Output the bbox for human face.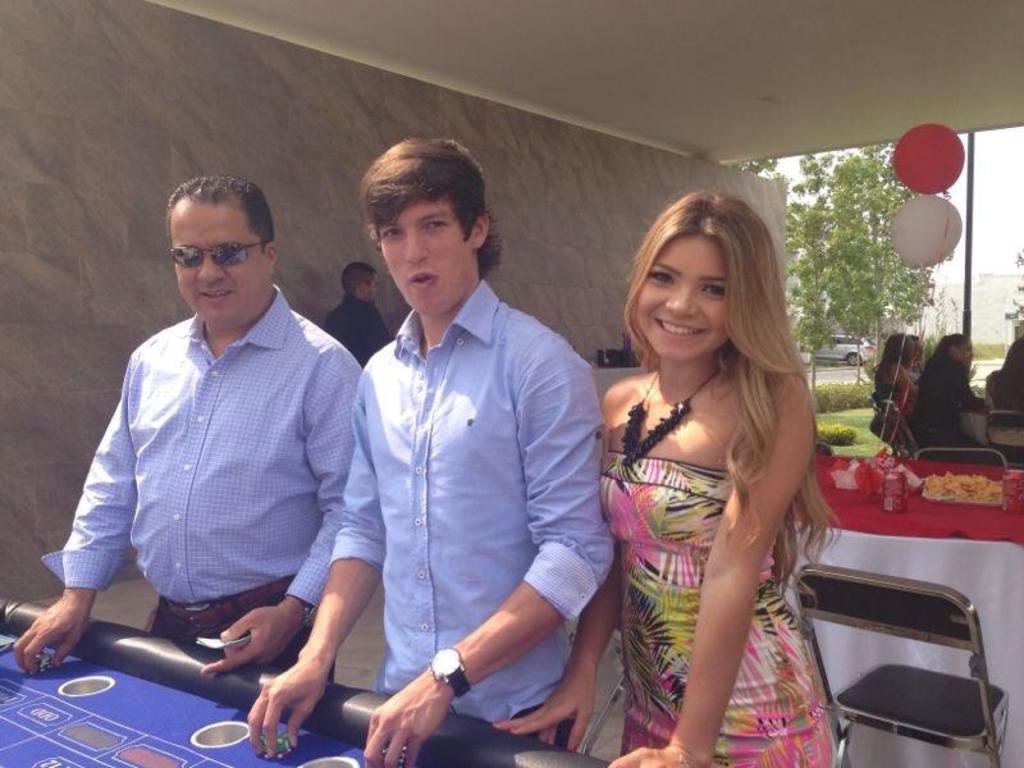
{"left": 640, "top": 241, "right": 737, "bottom": 357}.
